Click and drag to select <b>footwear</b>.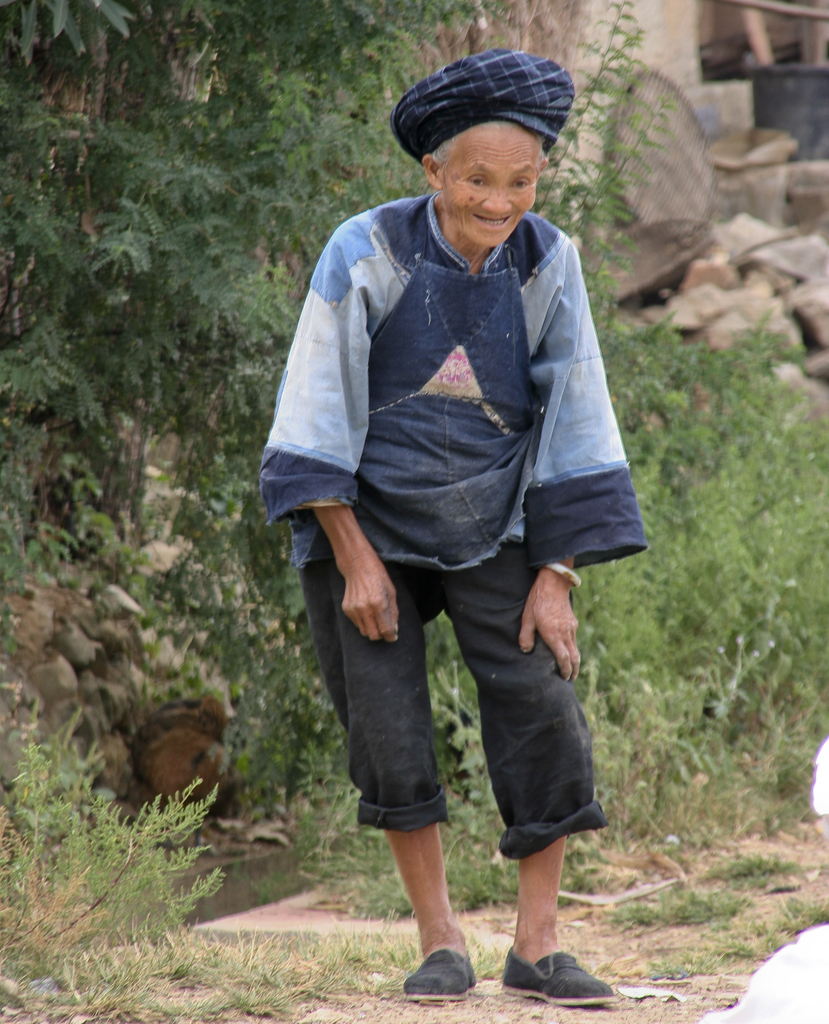
Selection: region(405, 924, 486, 995).
